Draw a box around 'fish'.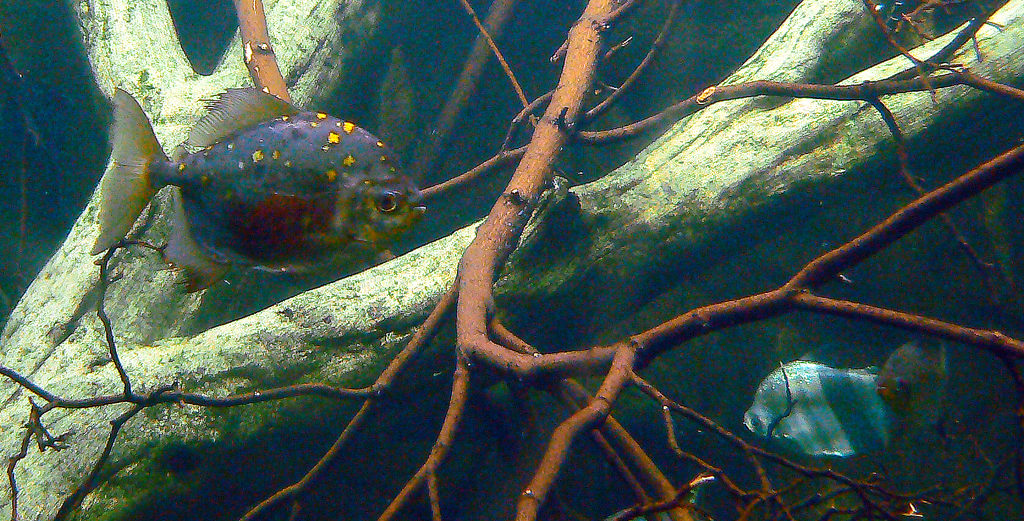
(left=733, top=344, right=950, bottom=465).
